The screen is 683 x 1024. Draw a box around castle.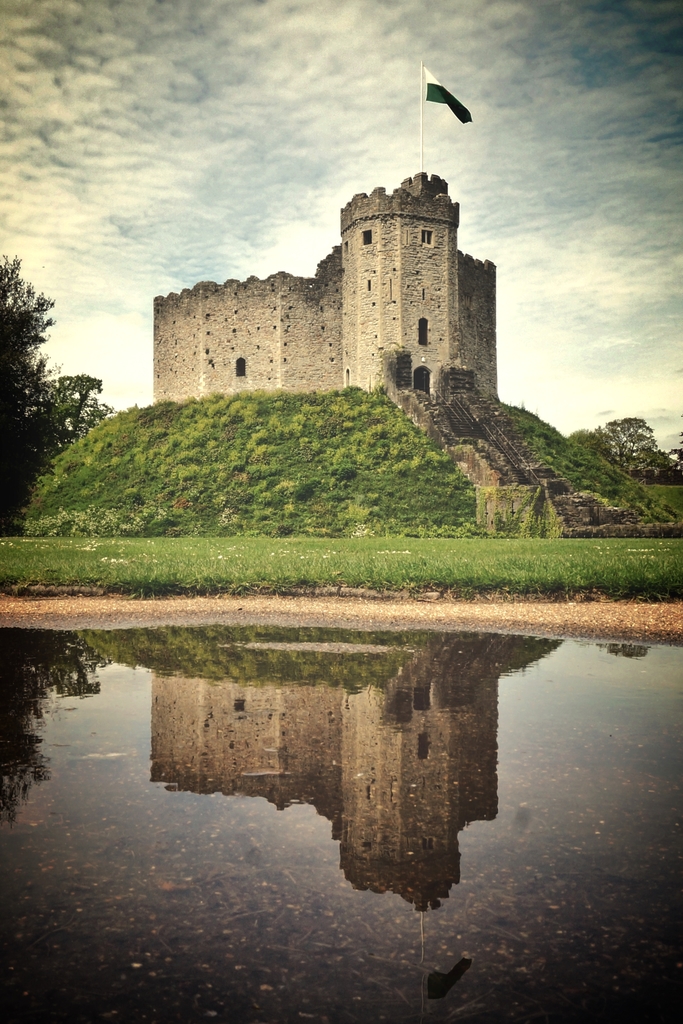
{"left": 151, "top": 171, "right": 501, "bottom": 413}.
